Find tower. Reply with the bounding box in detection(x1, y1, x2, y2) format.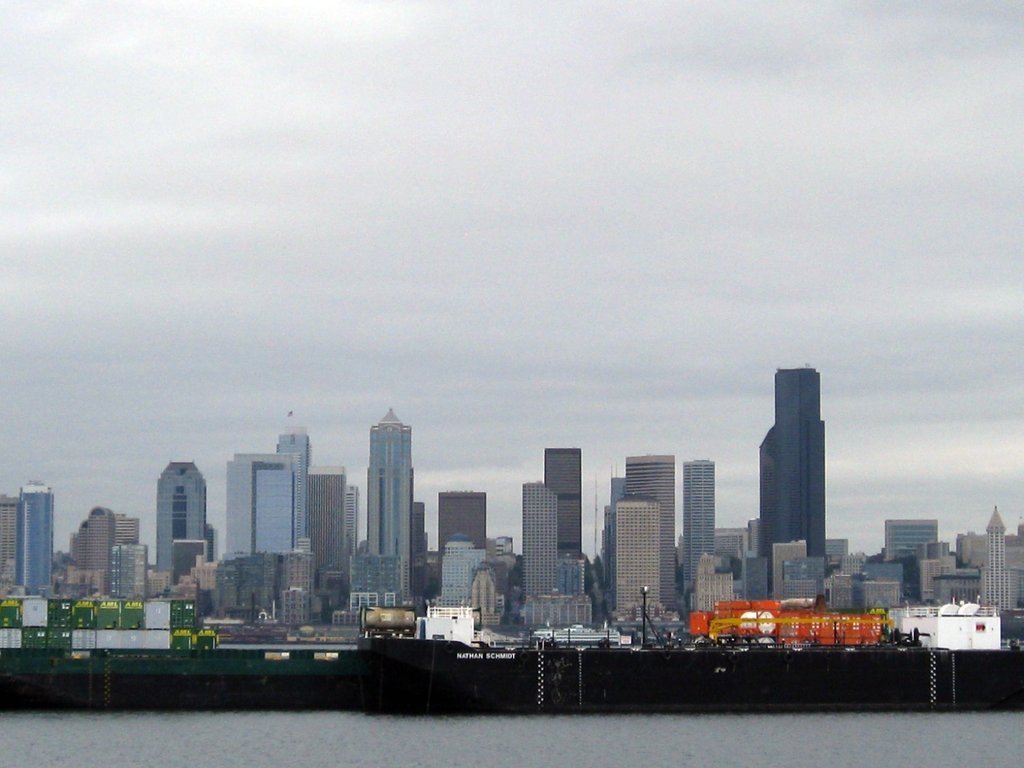
detection(510, 488, 563, 662).
